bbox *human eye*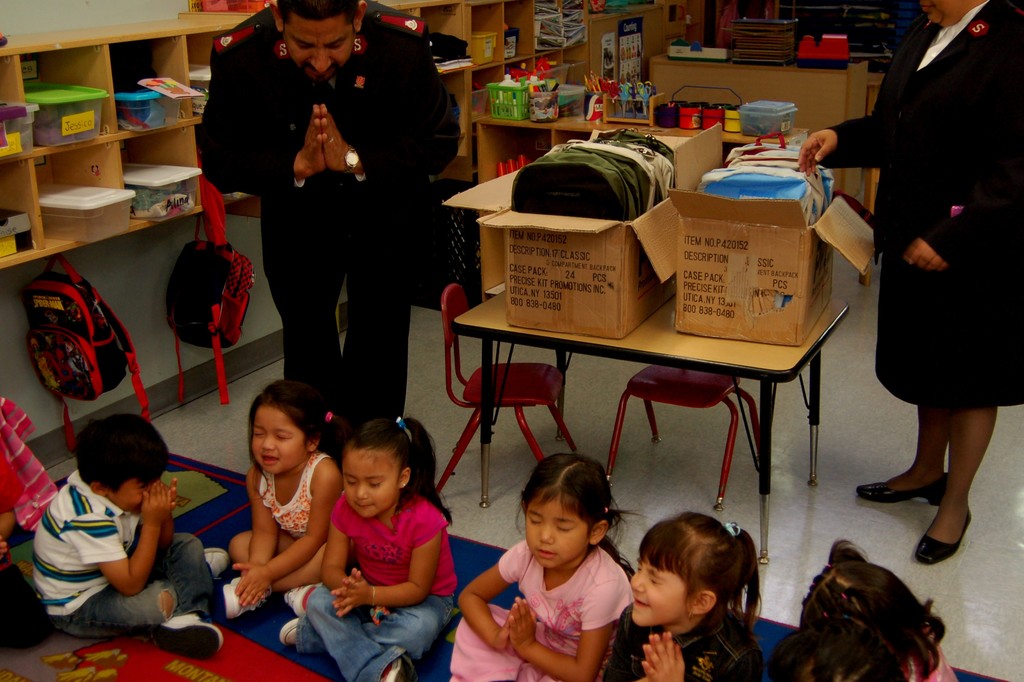
x1=273 y1=427 x2=291 y2=445
